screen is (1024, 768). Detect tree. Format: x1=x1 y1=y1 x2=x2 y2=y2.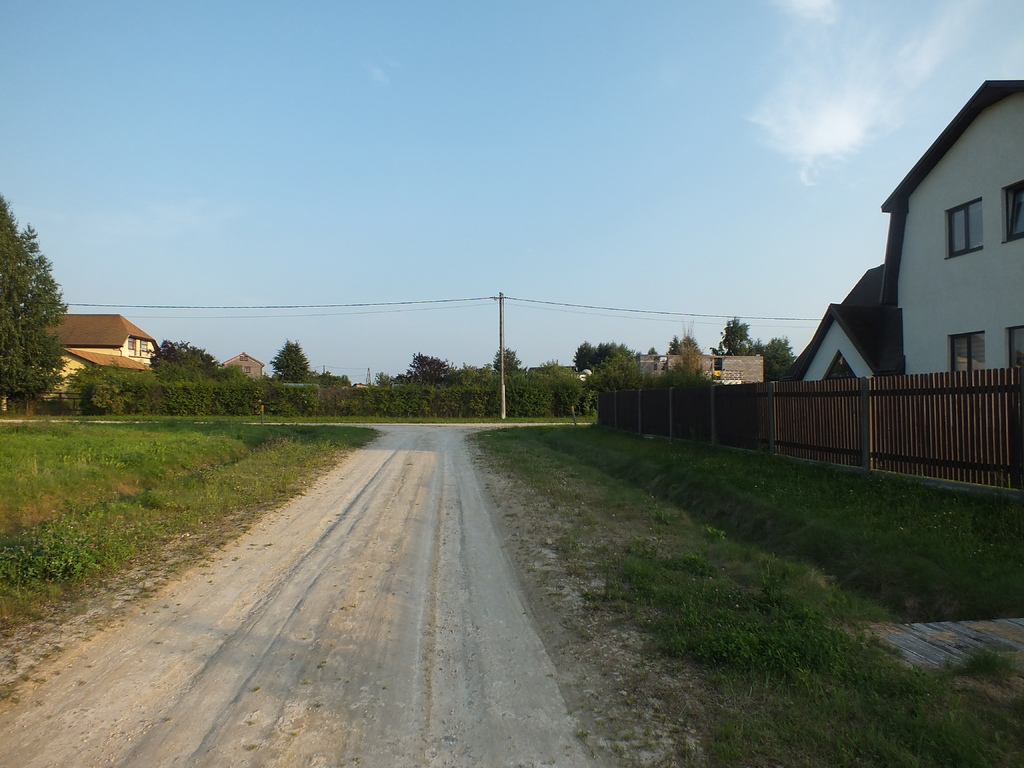
x1=757 y1=332 x2=799 y2=382.
